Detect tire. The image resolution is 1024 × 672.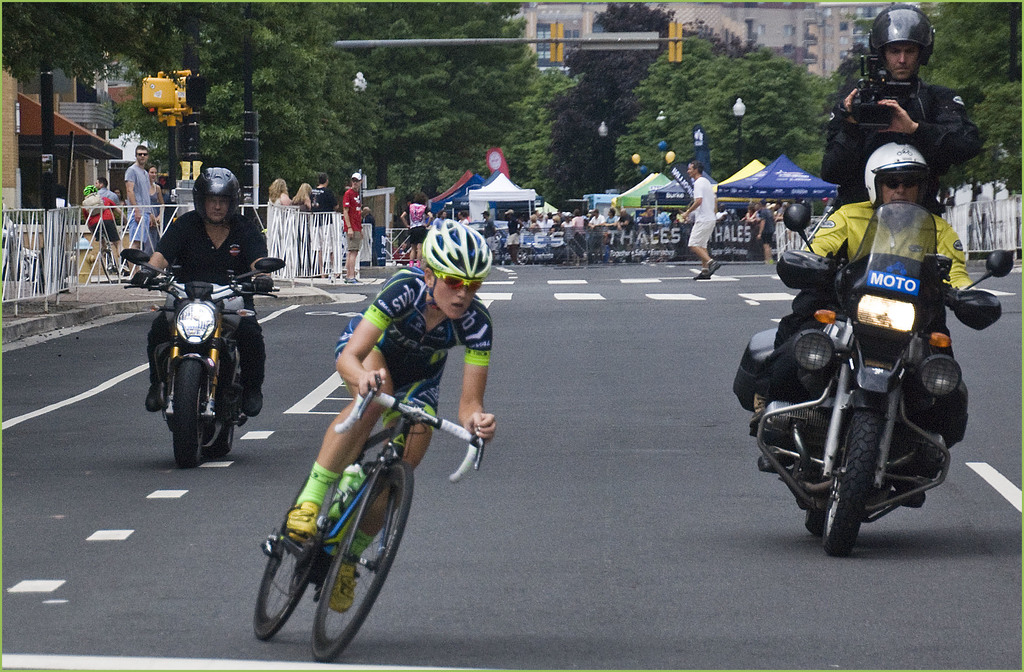
210, 376, 239, 463.
